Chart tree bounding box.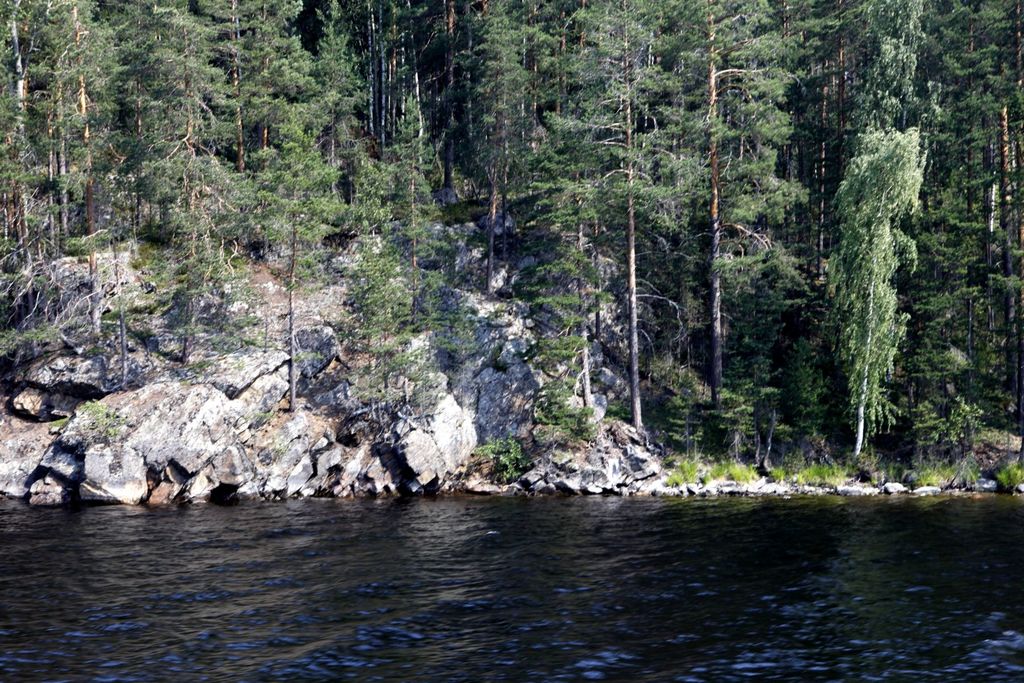
Charted: [820,130,923,457].
